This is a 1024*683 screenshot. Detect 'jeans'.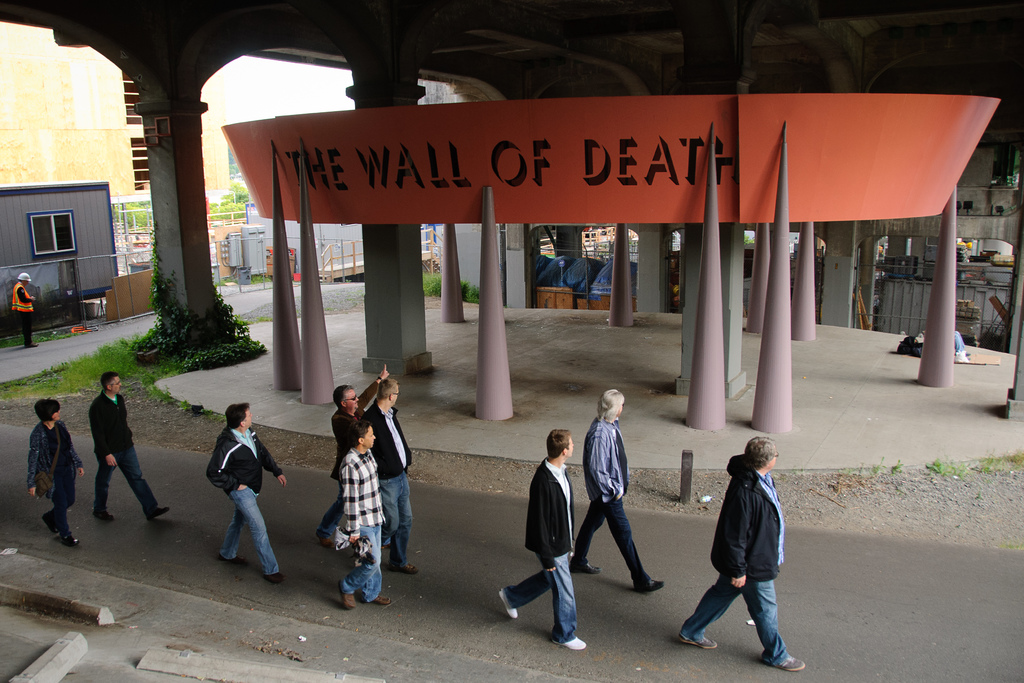
[92,447,159,516].
